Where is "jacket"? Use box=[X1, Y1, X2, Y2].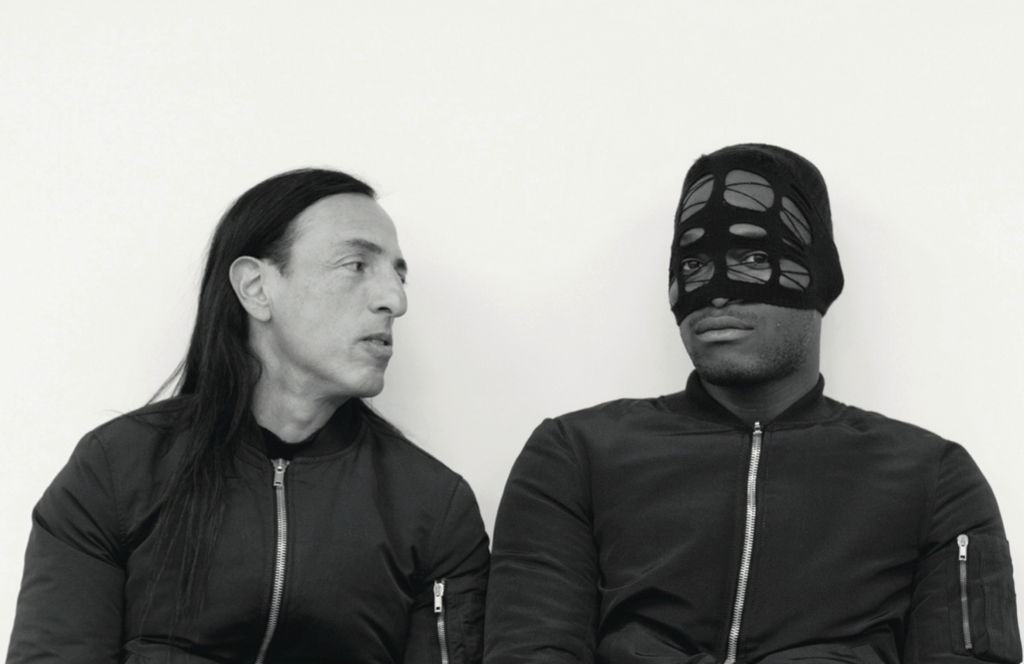
box=[482, 369, 1021, 664].
